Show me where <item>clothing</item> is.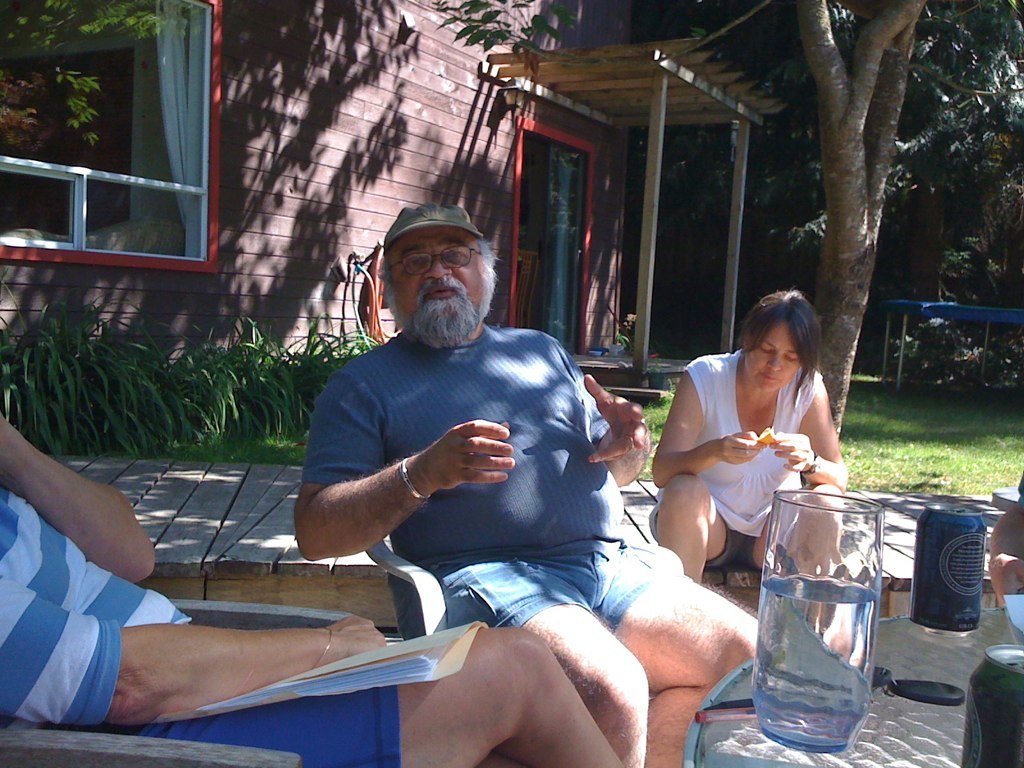
<item>clothing</item> is at {"x1": 283, "y1": 277, "x2": 627, "y2": 648}.
